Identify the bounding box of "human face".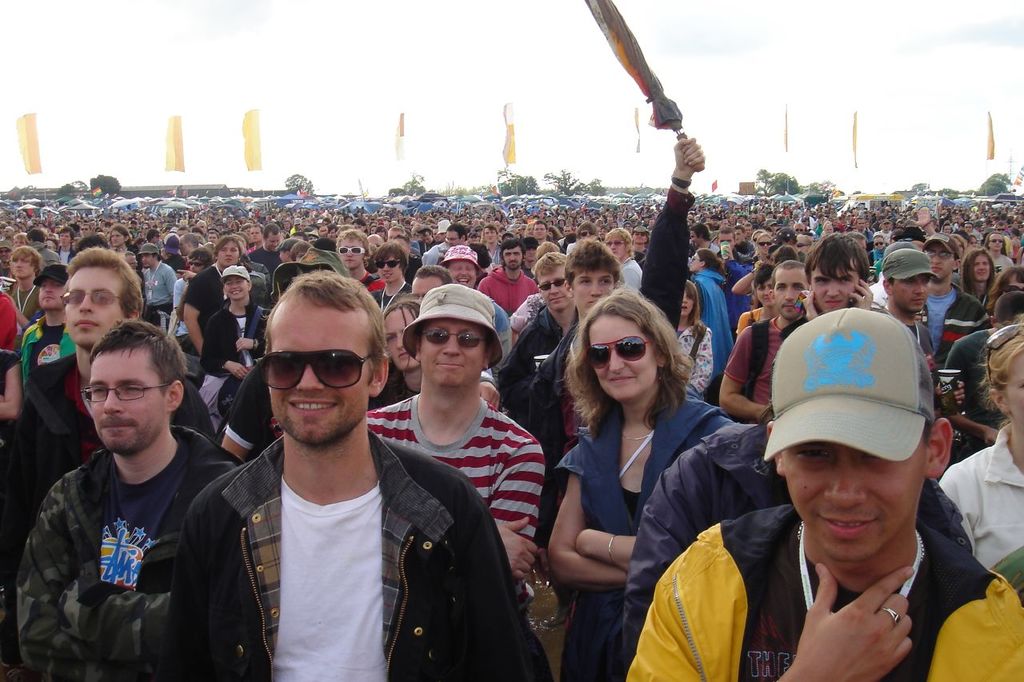
(755, 233, 770, 254).
